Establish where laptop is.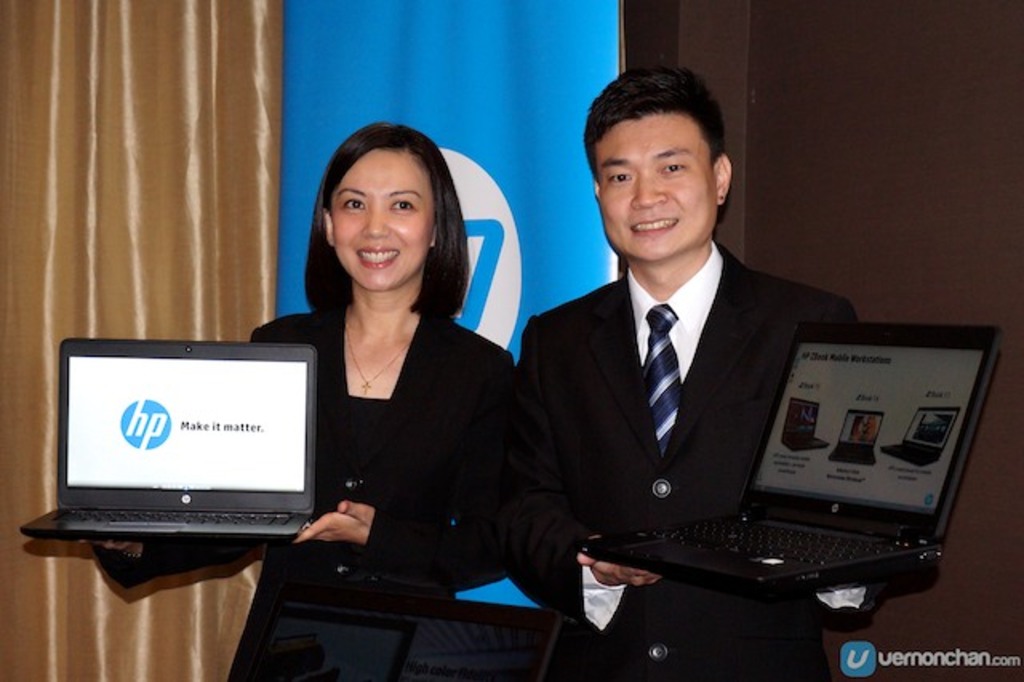
Established at select_region(22, 336, 317, 536).
